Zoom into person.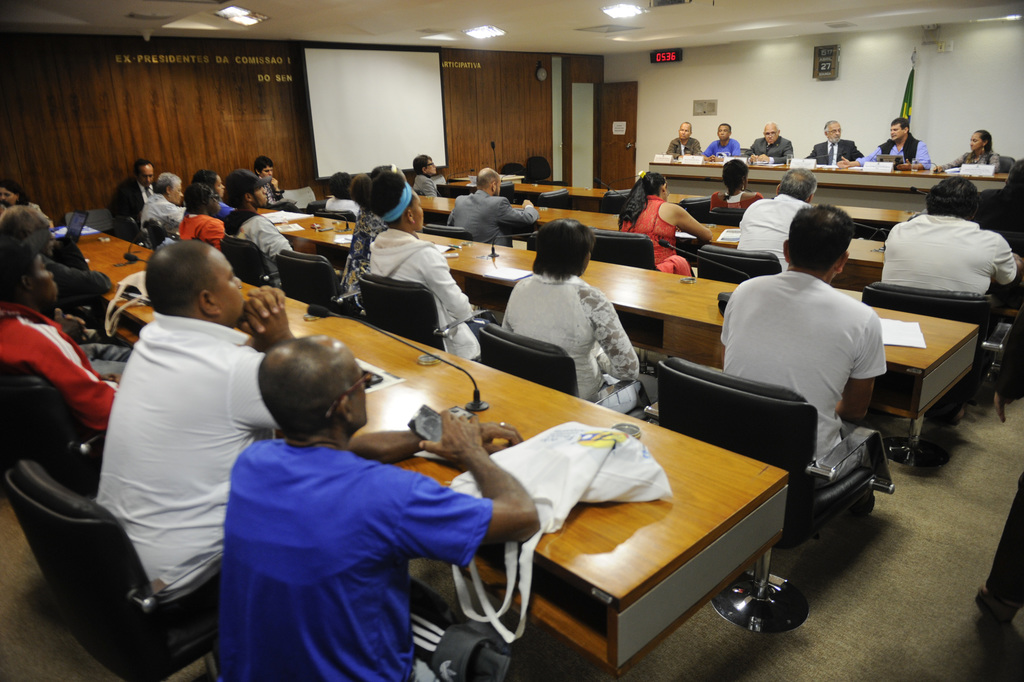
Zoom target: {"x1": 88, "y1": 235, "x2": 292, "y2": 607}.
